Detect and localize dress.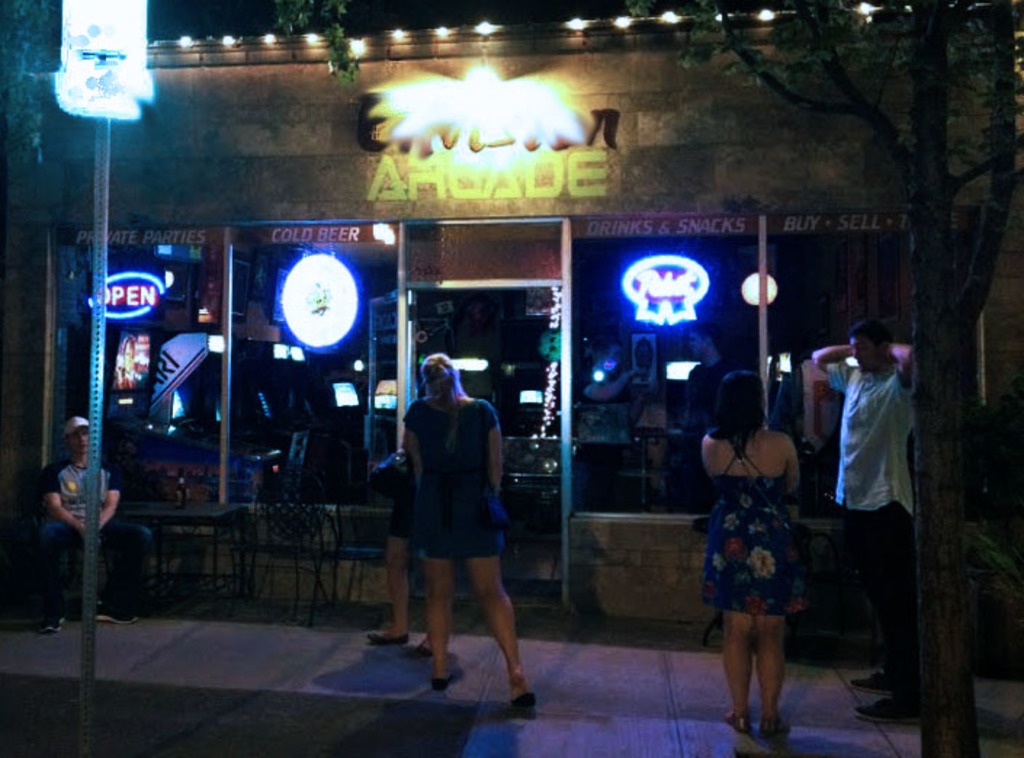
Localized at 398 398 507 559.
